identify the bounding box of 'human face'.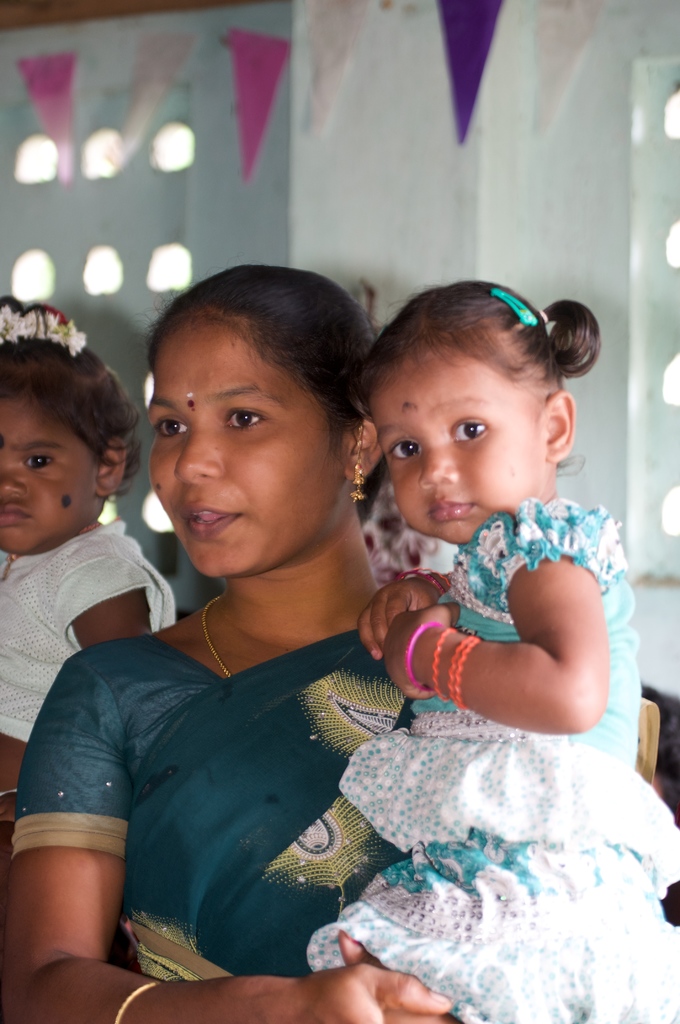
x1=147, y1=314, x2=339, y2=581.
